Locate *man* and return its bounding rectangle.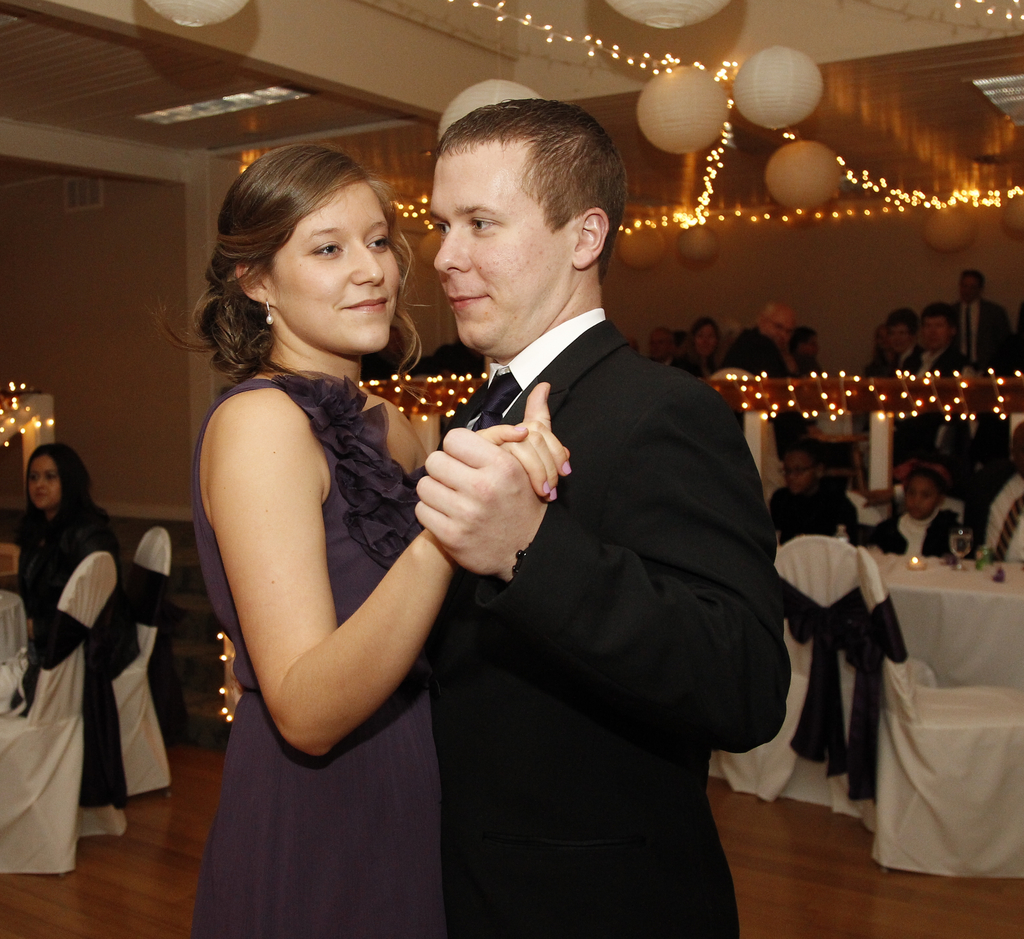
x1=348, y1=102, x2=778, y2=904.
